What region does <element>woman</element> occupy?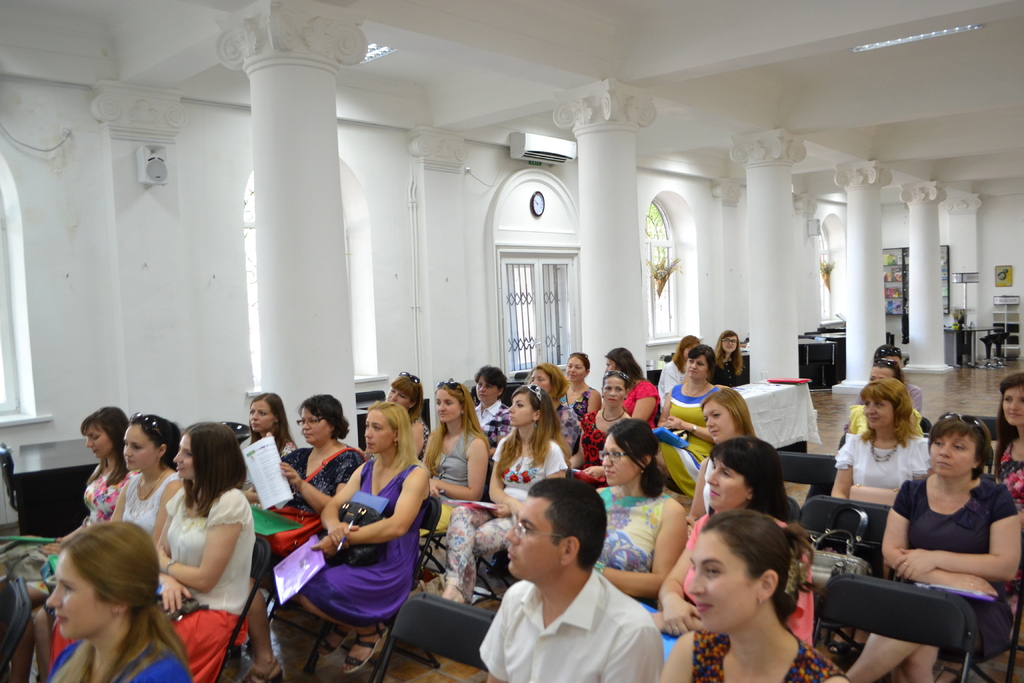
984 375 1023 502.
